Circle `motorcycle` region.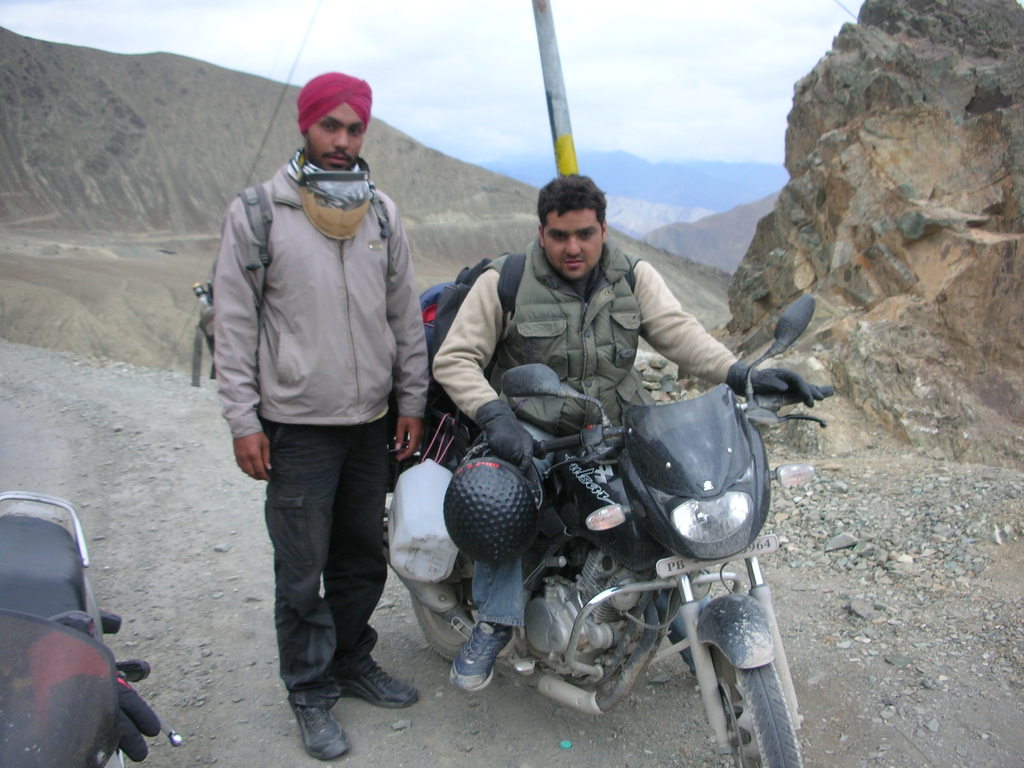
Region: 0, 495, 133, 767.
